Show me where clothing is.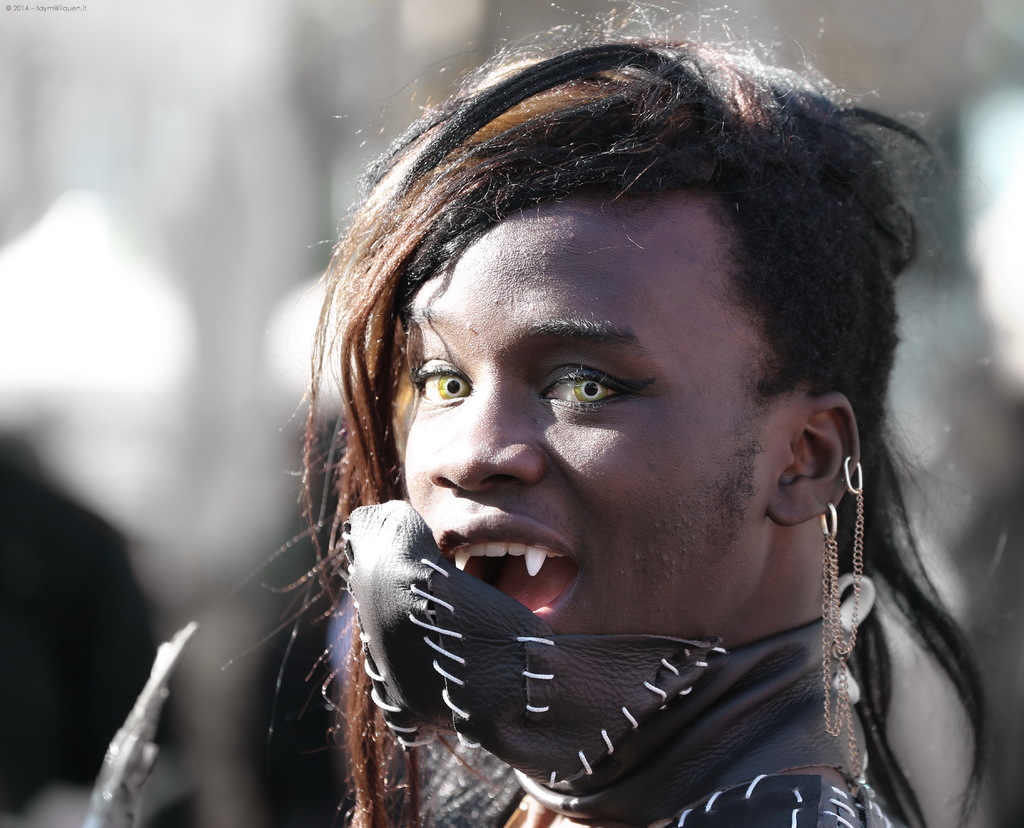
clothing is at detection(396, 499, 893, 827).
